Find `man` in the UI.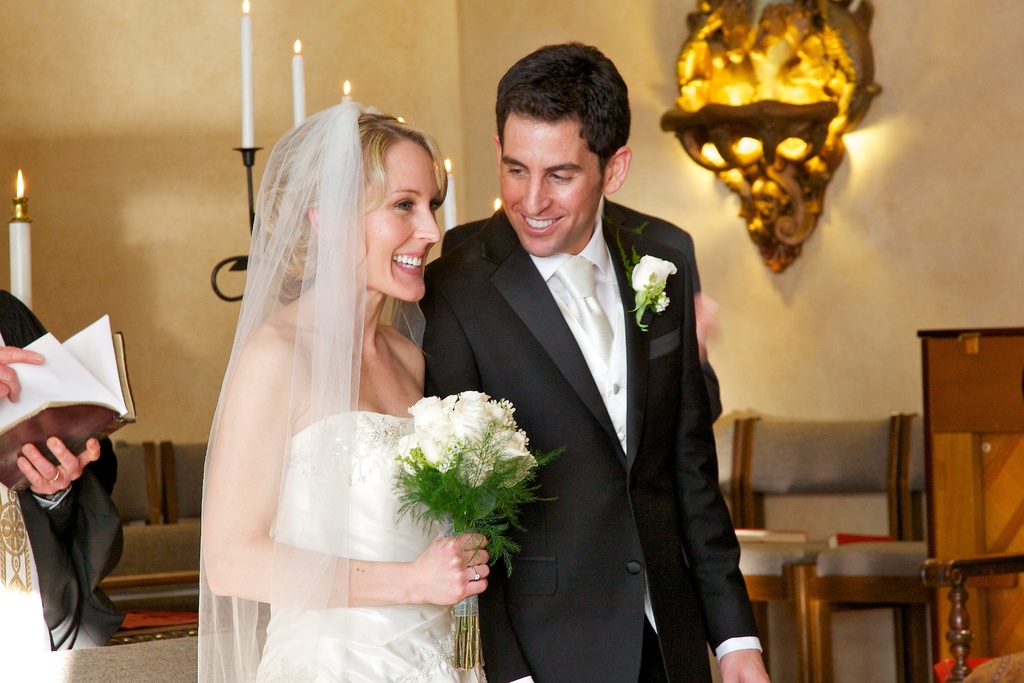
UI element at (394,42,765,682).
